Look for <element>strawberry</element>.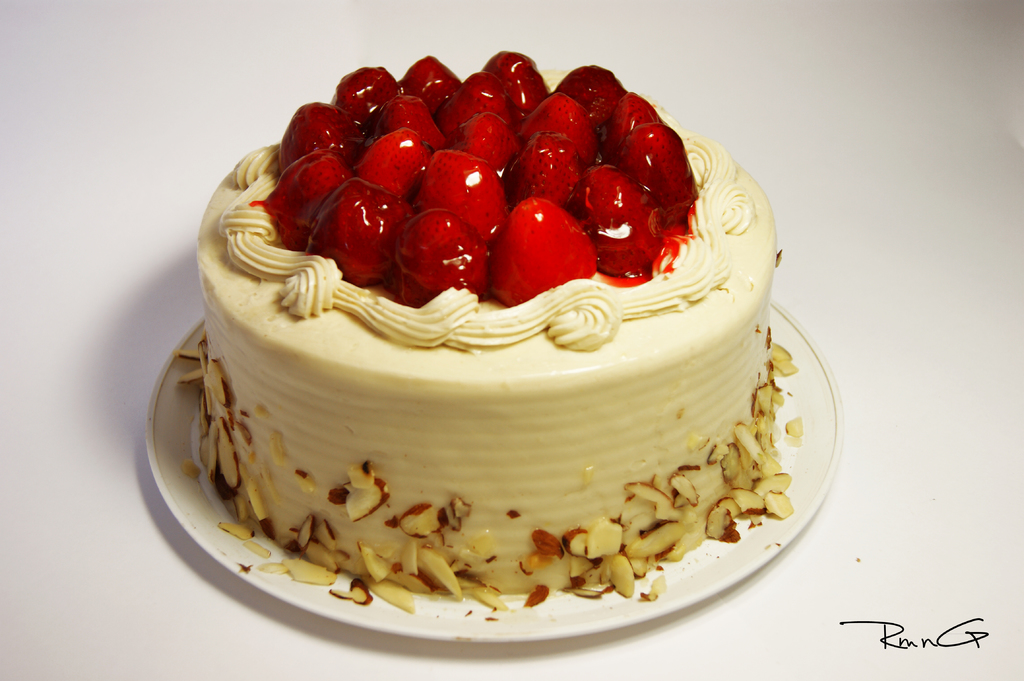
Found: 513:92:600:163.
